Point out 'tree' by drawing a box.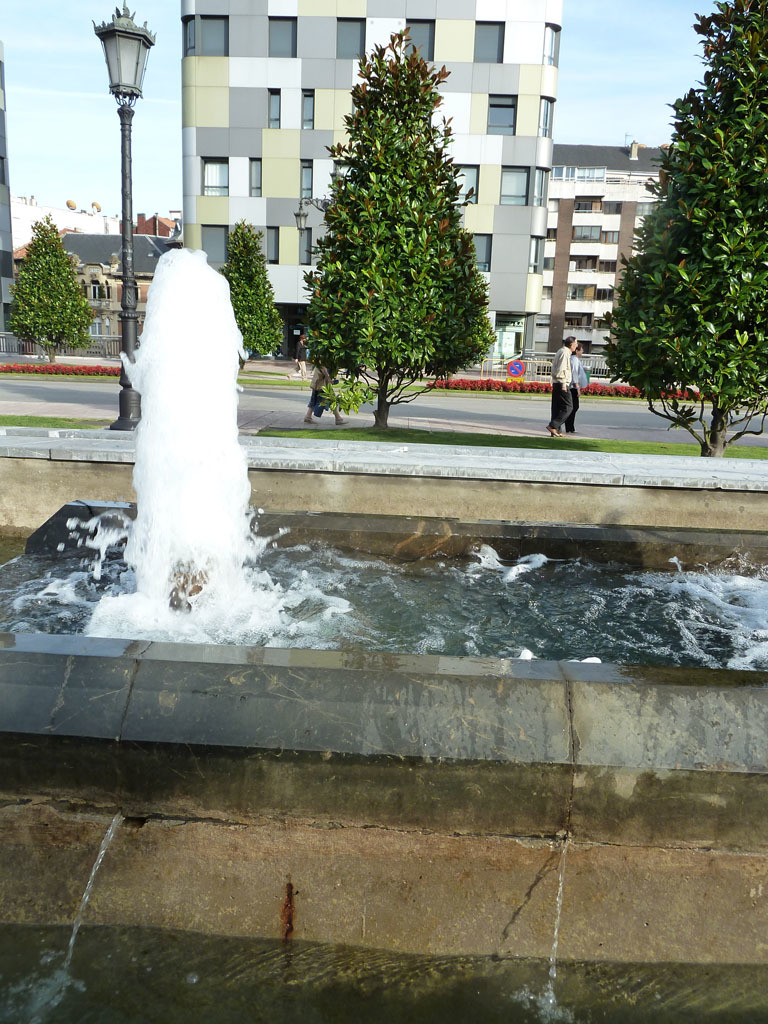
{"x1": 615, "y1": 37, "x2": 763, "y2": 438}.
